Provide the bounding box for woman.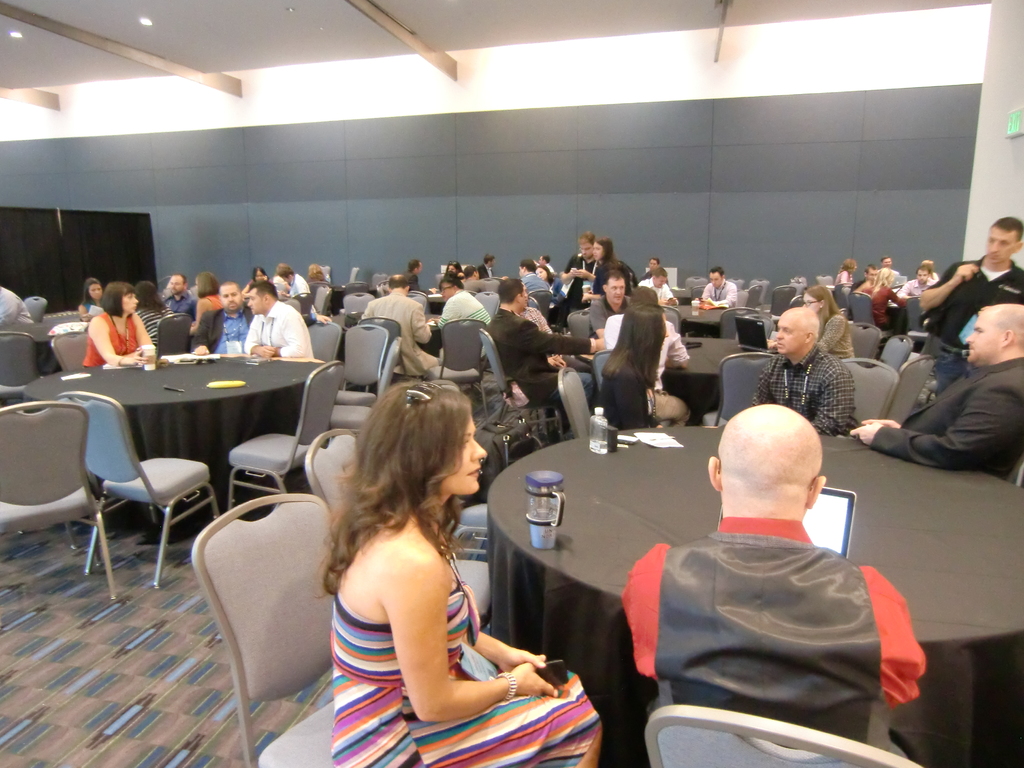
BBox(182, 271, 227, 339).
